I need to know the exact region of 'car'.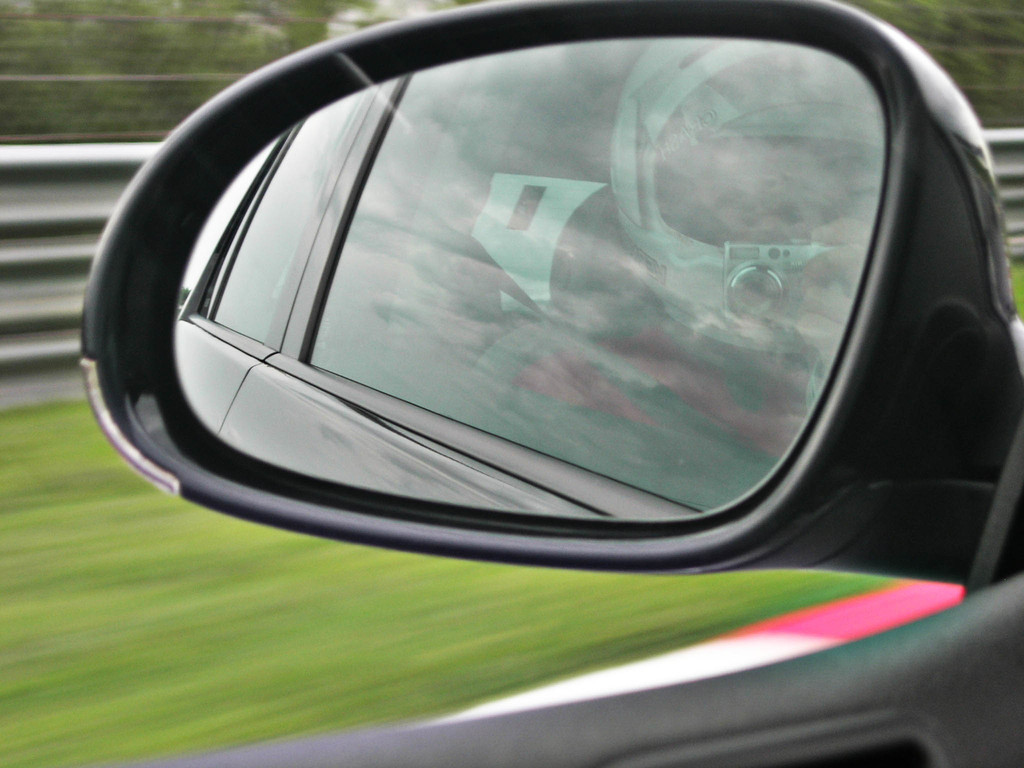
Region: (0,0,1023,767).
